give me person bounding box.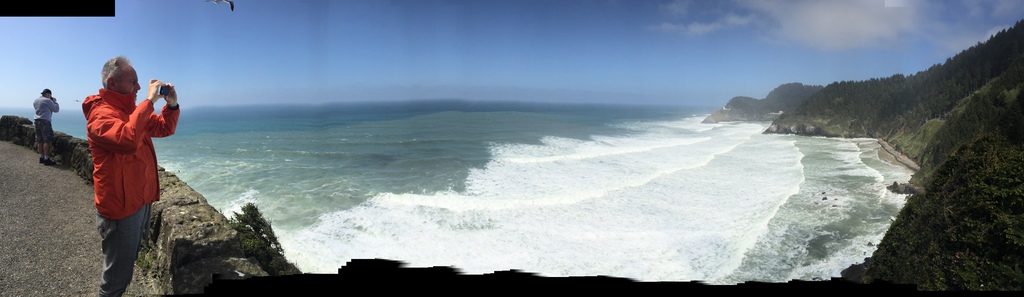
77 53 178 296.
